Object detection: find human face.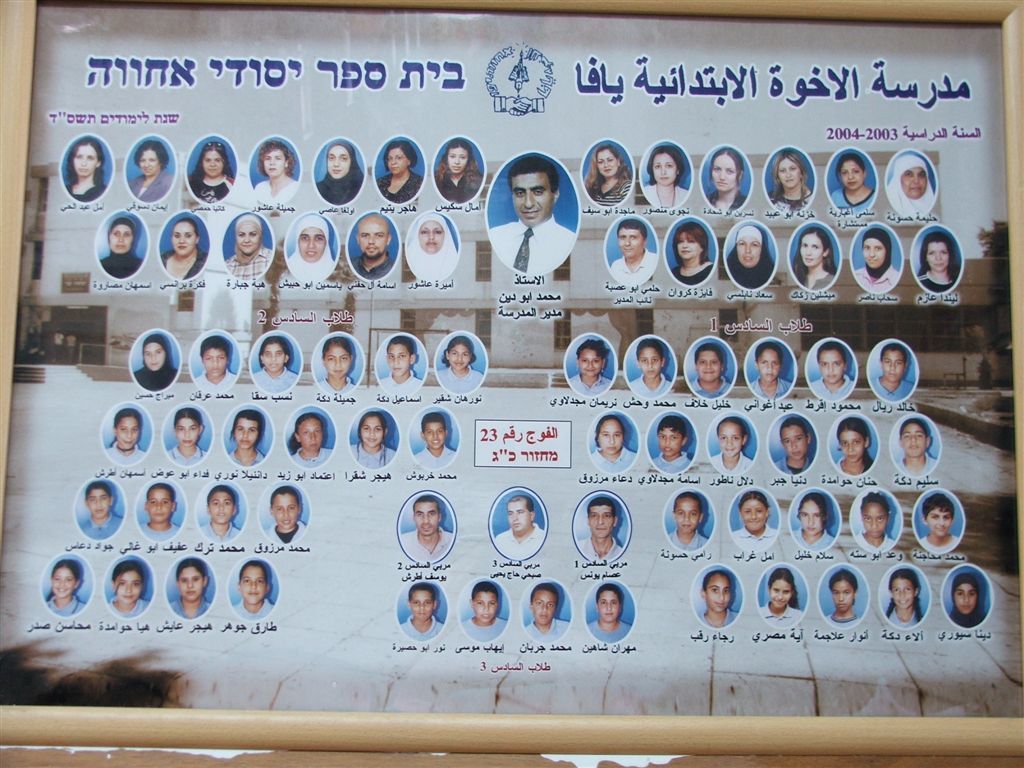
bbox=[779, 420, 808, 459].
